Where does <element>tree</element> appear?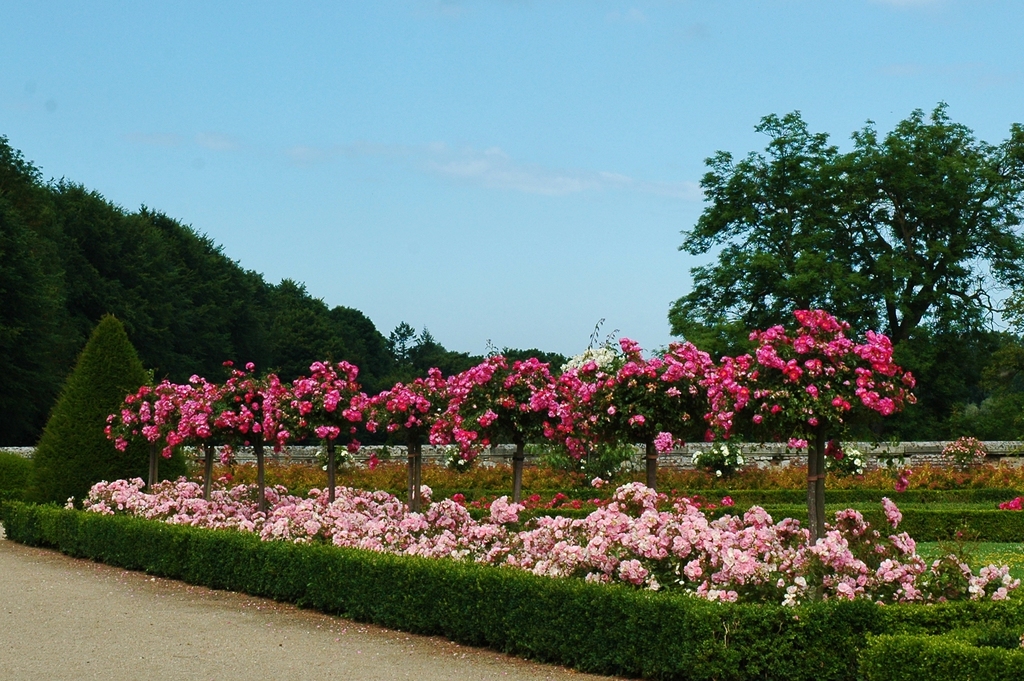
Appears at (0, 127, 131, 460).
